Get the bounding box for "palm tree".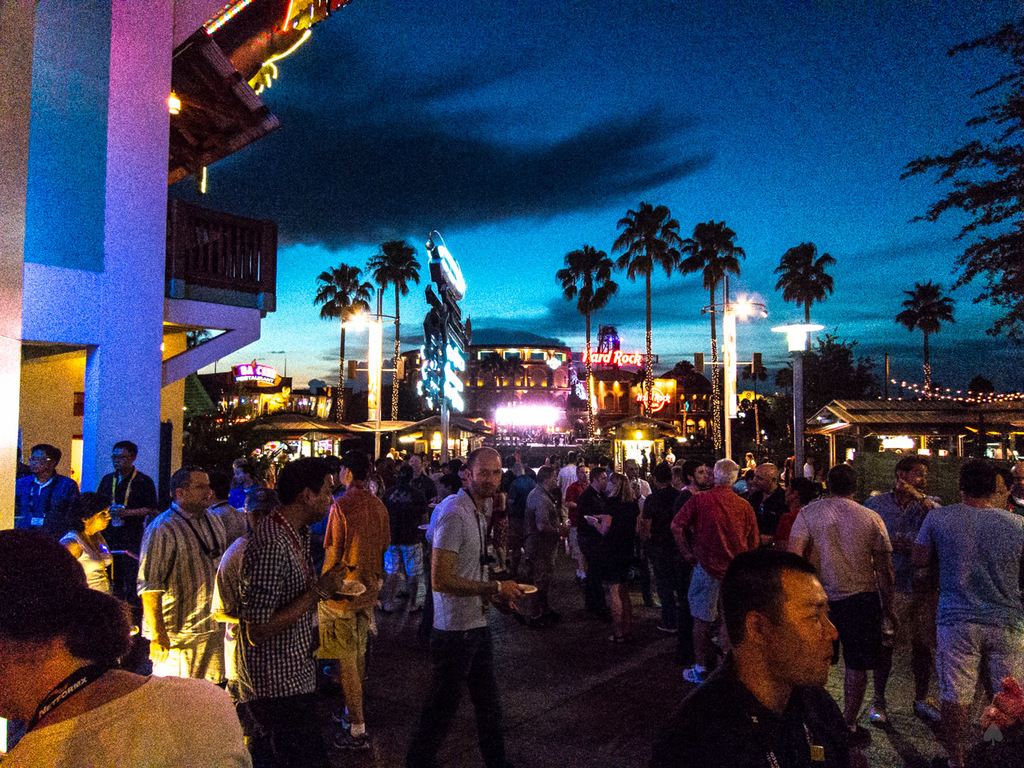
319,258,372,426.
